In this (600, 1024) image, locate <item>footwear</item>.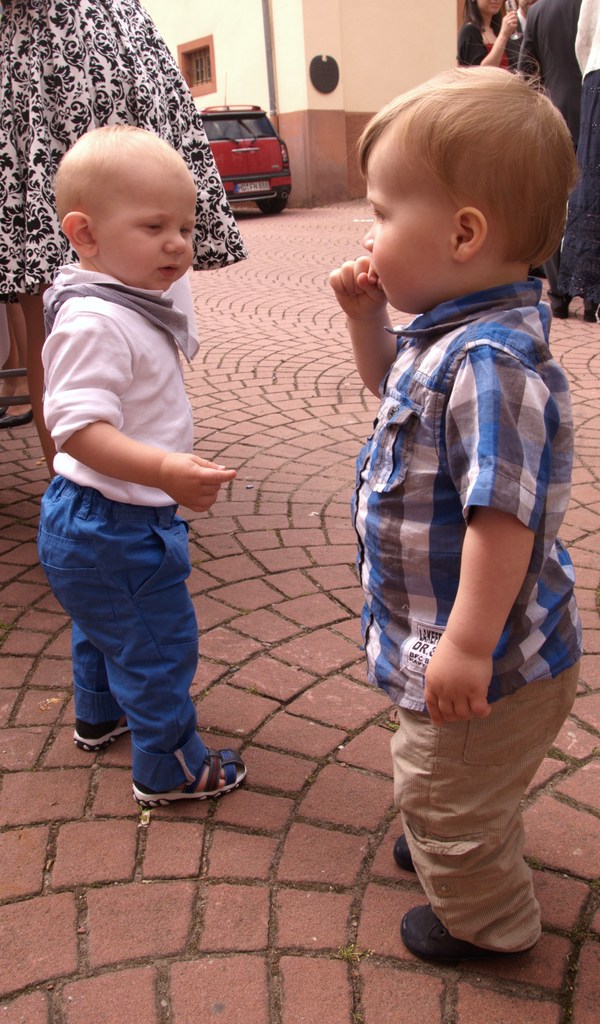
Bounding box: Rect(135, 741, 240, 808).
